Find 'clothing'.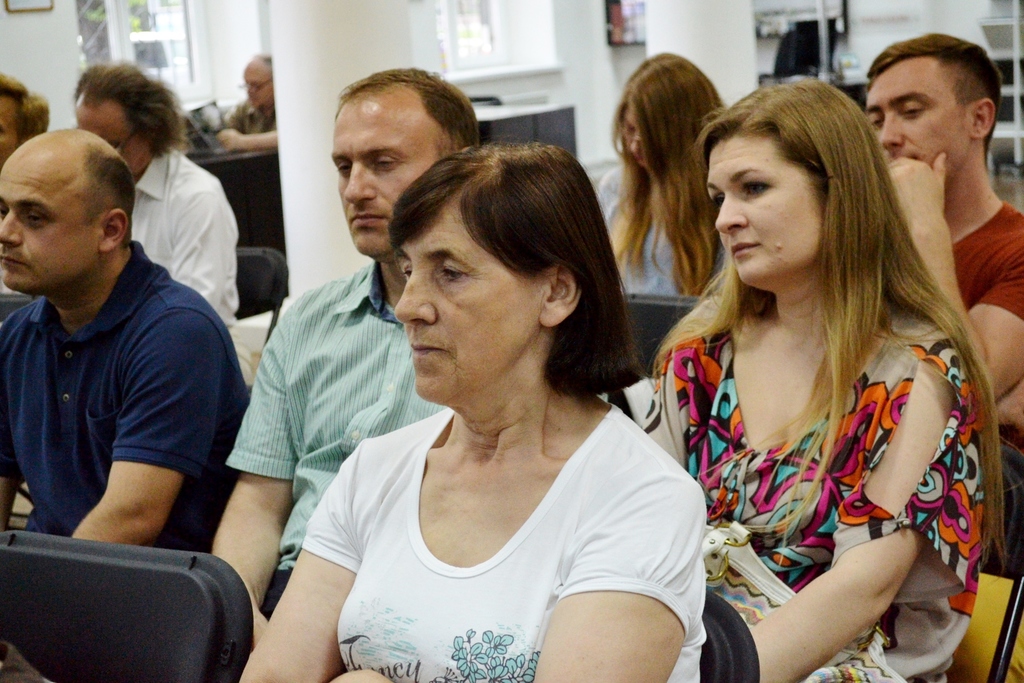
<box>595,156,725,306</box>.
